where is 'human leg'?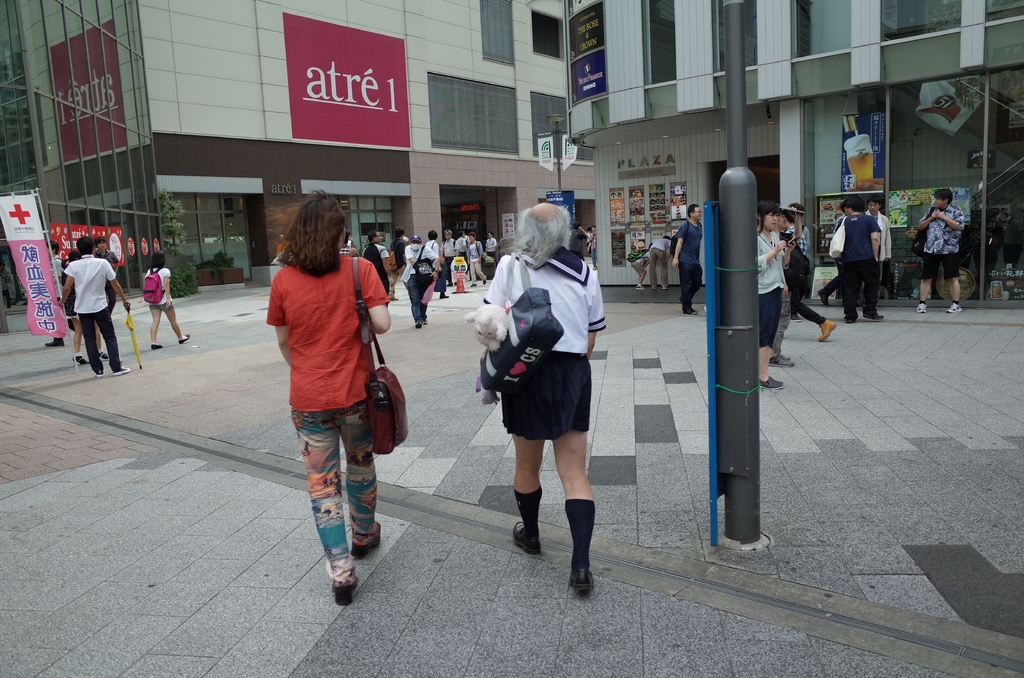
(307, 398, 340, 603).
